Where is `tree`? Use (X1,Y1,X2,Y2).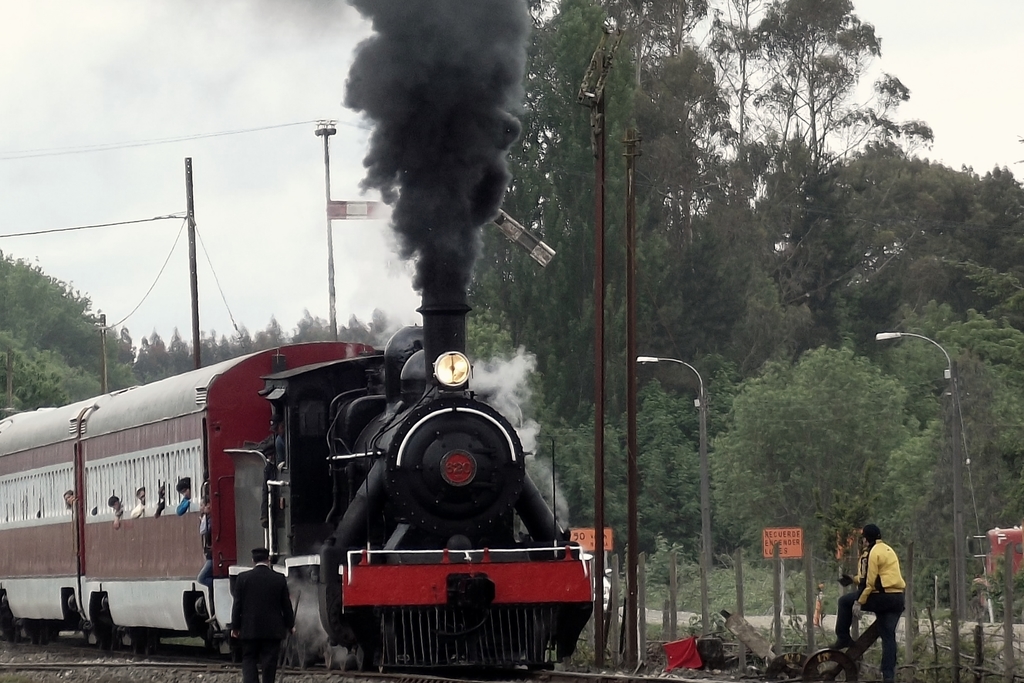
(0,230,133,424).
